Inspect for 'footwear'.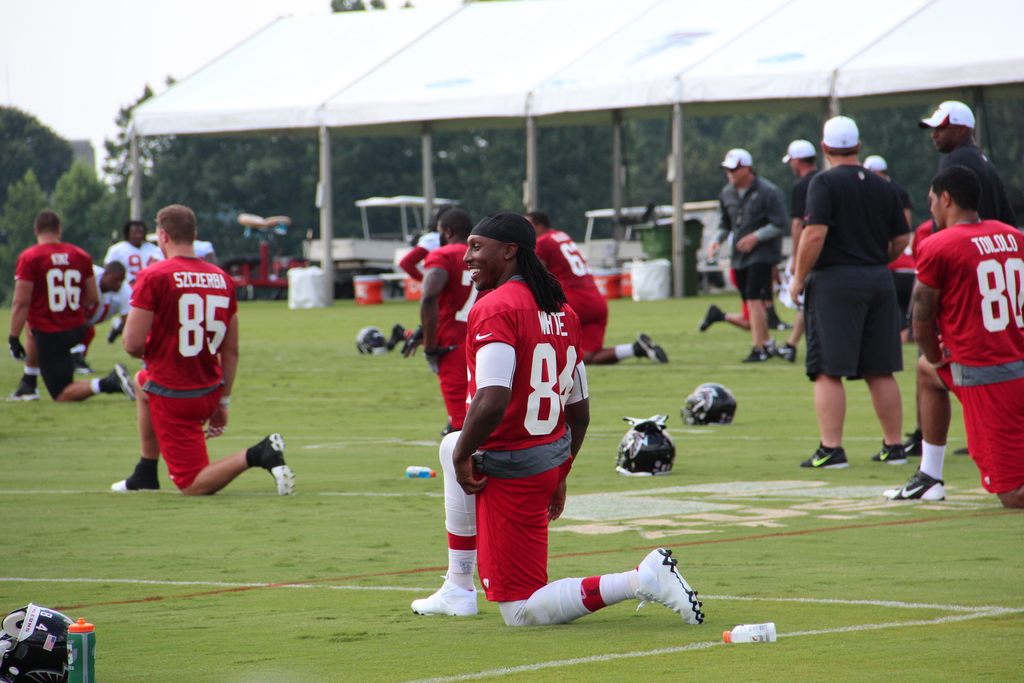
Inspection: (left=107, top=316, right=120, bottom=342).
